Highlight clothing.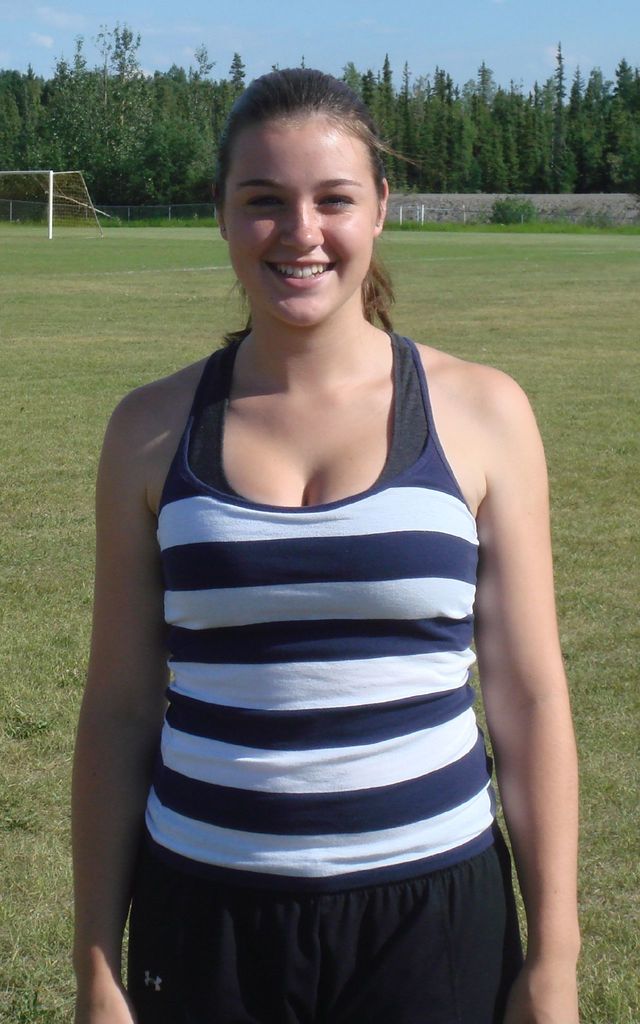
Highlighted region: <region>109, 278, 557, 989</region>.
